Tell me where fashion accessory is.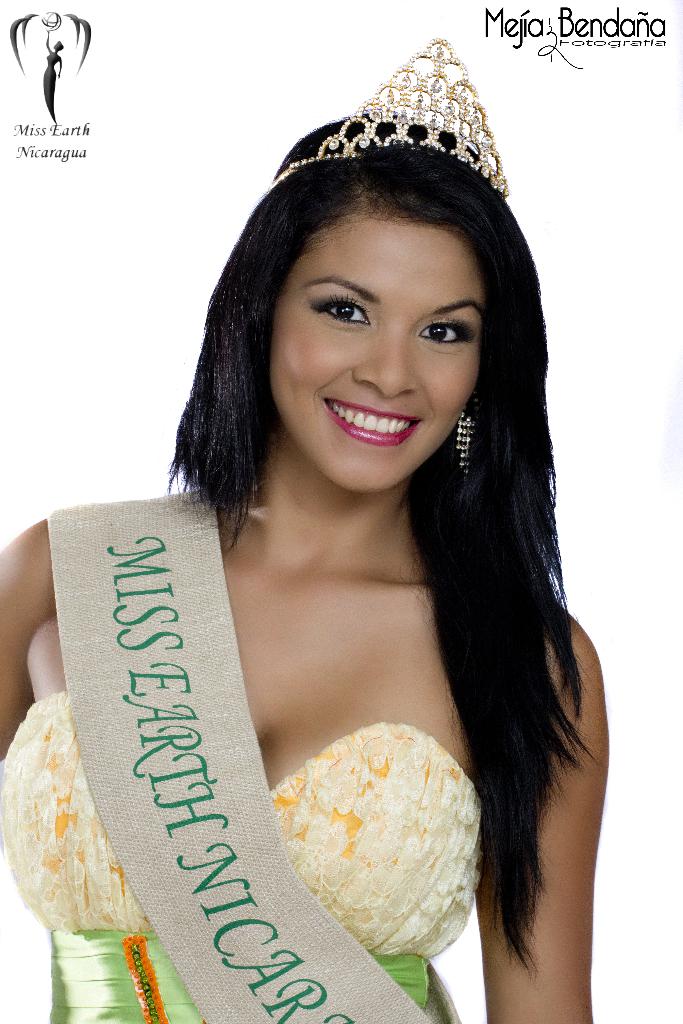
fashion accessory is at BBox(450, 384, 489, 477).
